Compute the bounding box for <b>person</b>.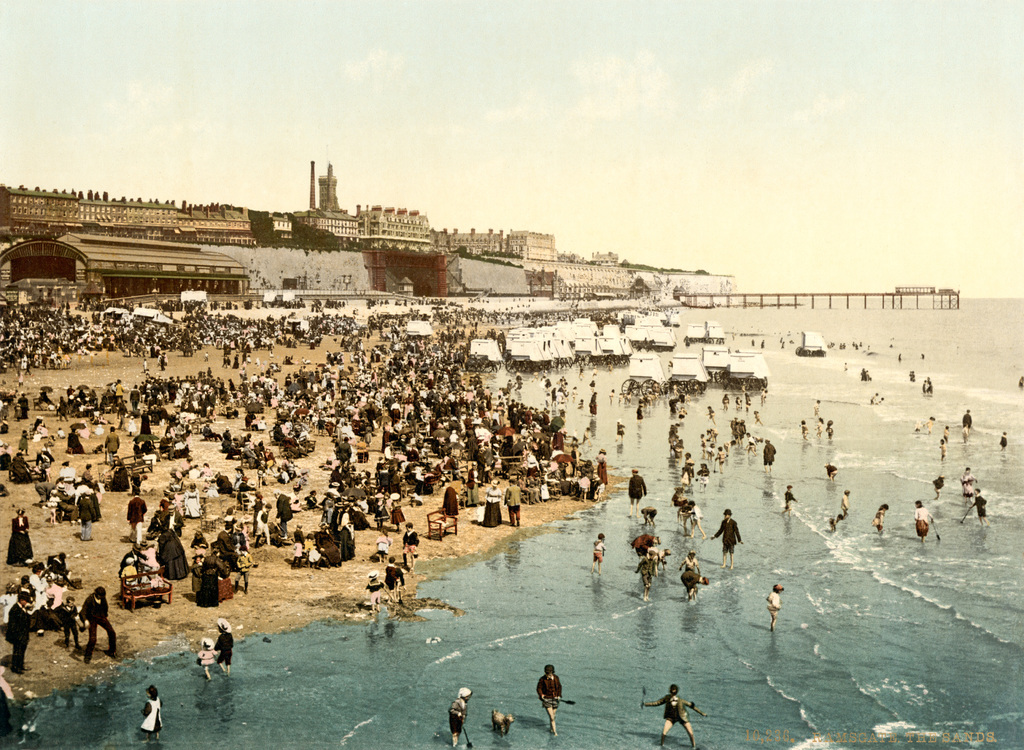
682,569,711,600.
